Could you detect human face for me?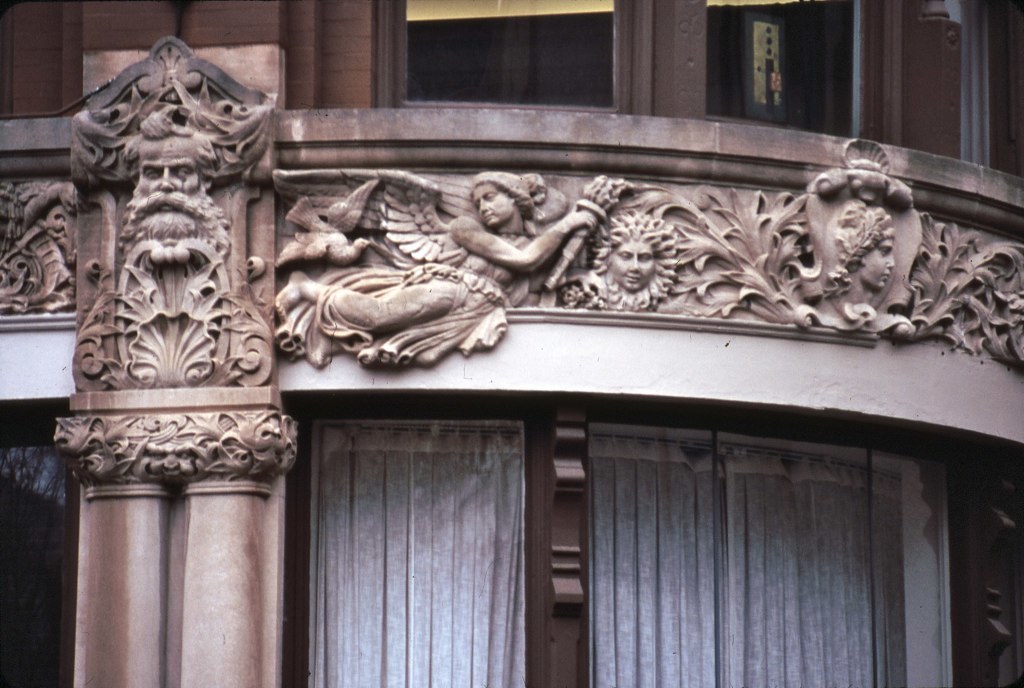
Detection result: left=133, top=131, right=197, bottom=247.
